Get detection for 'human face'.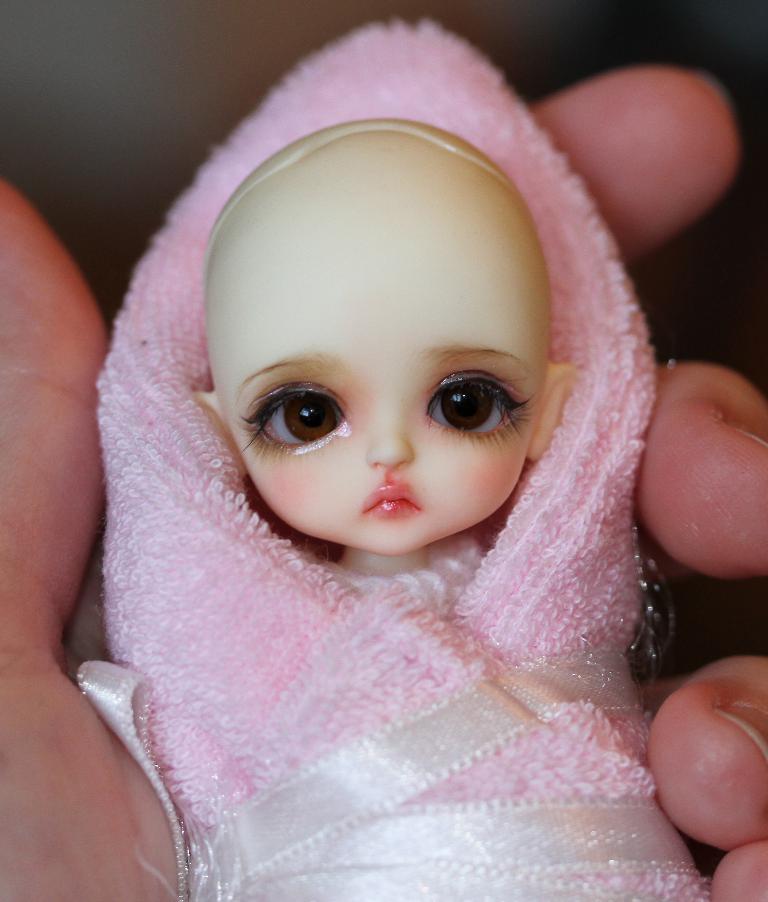
Detection: l=218, t=179, r=550, b=550.
